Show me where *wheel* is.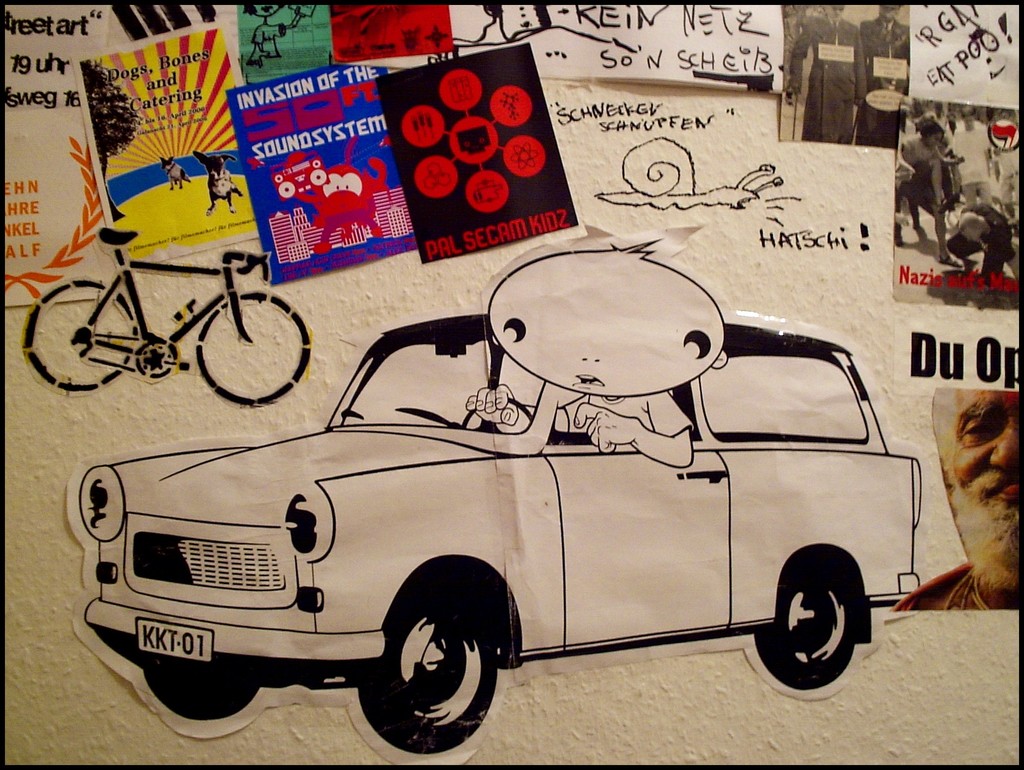
*wheel* is at x1=358 y1=597 x2=498 y2=757.
